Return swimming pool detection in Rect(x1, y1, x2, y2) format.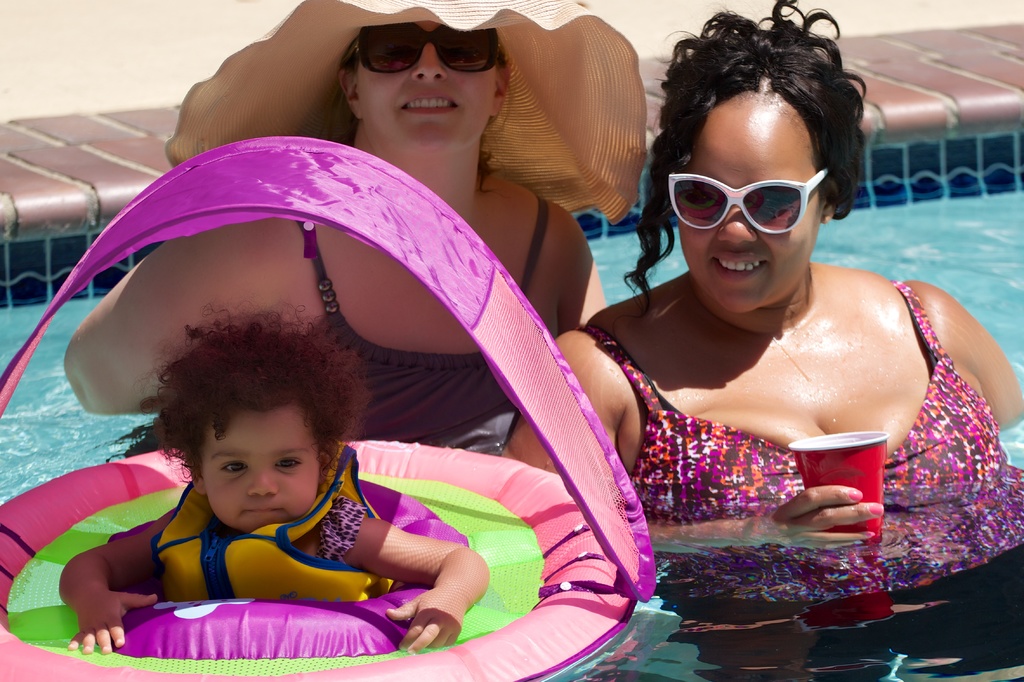
Rect(0, 123, 1023, 681).
